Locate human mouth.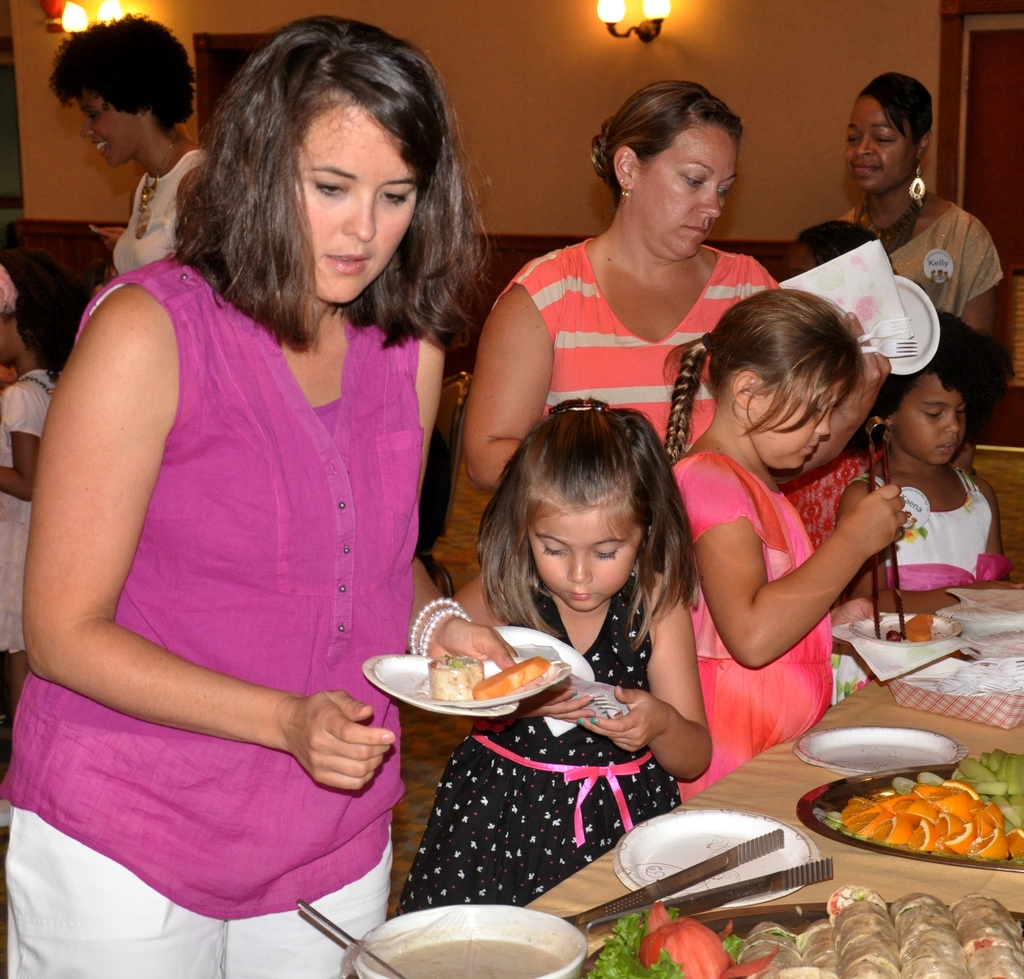
Bounding box: (left=95, top=134, right=107, bottom=155).
